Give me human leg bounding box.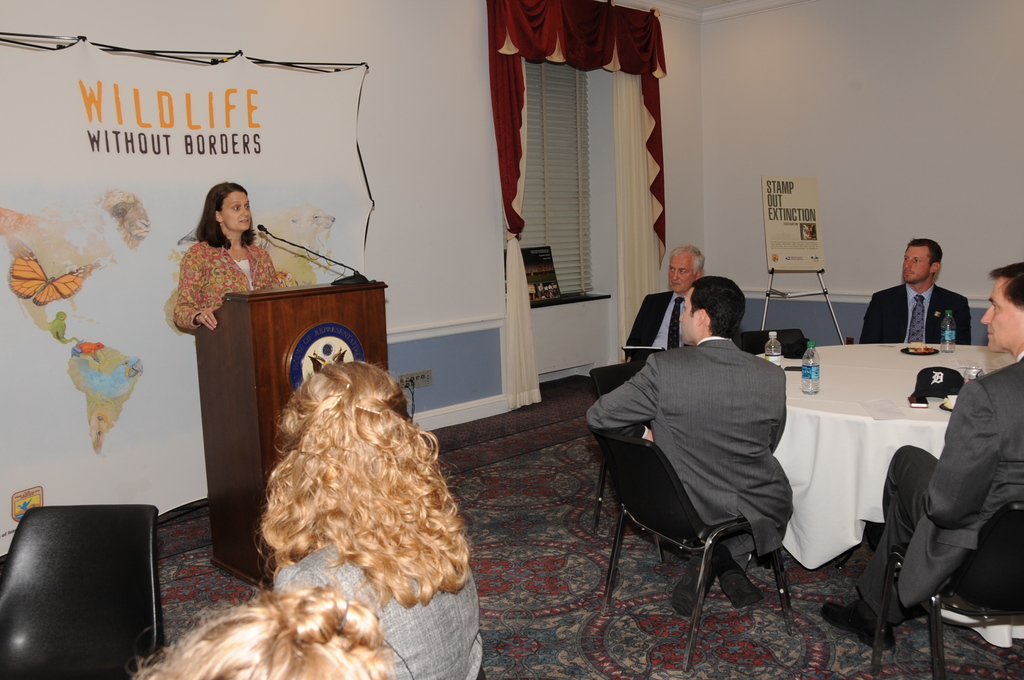
box(822, 522, 888, 646).
